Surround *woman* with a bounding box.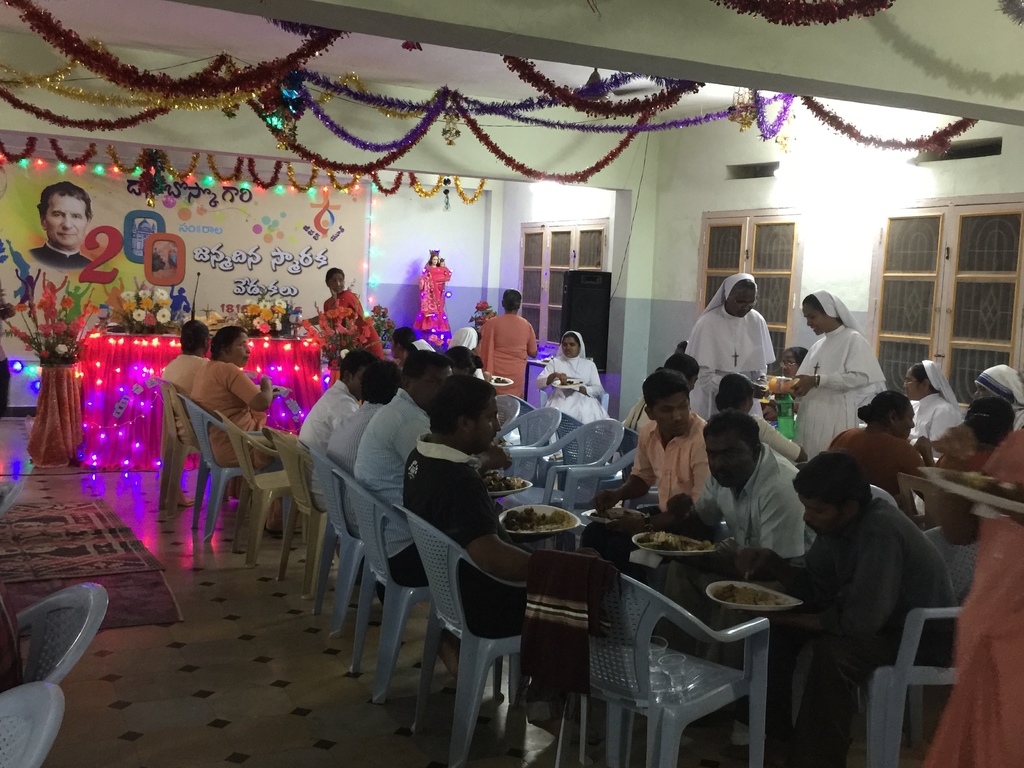
crop(711, 374, 807, 466).
